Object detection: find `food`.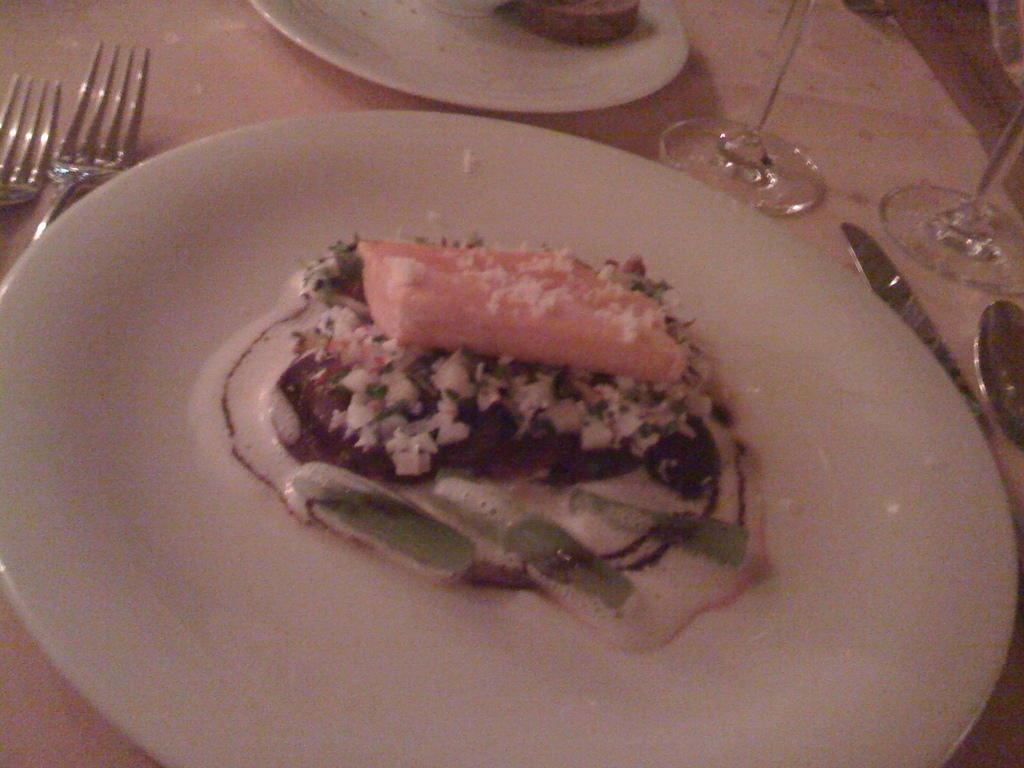
bbox=(179, 209, 780, 663).
